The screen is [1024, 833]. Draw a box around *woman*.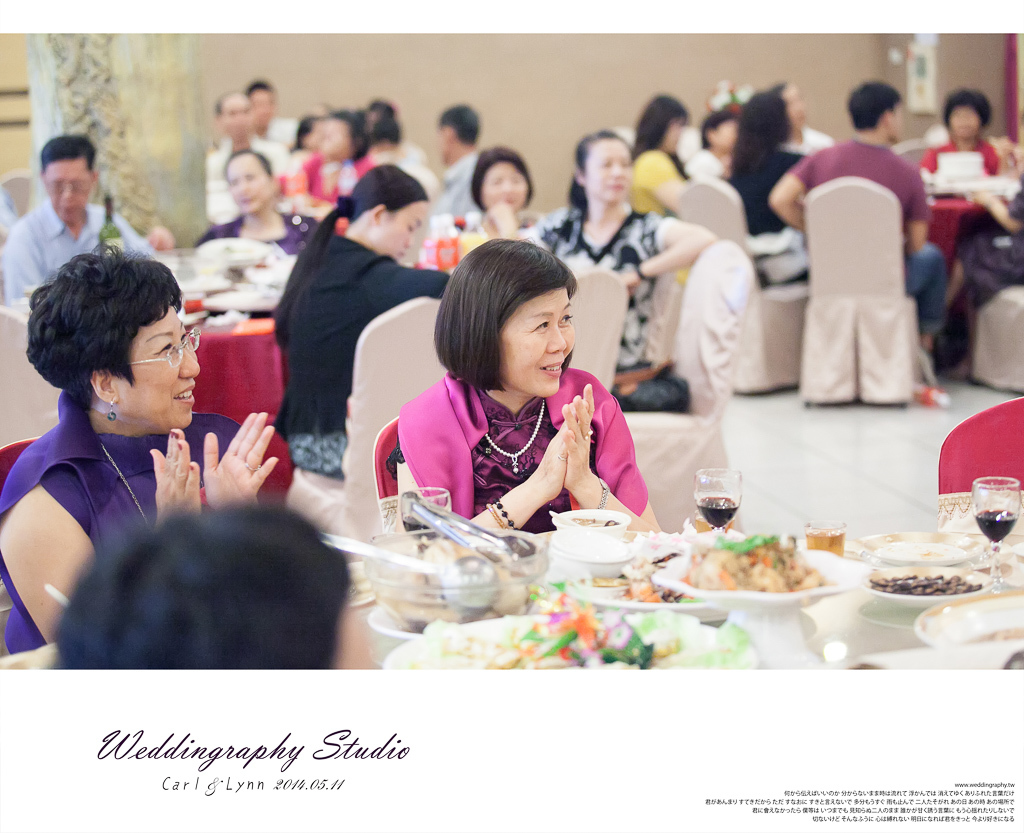
(391, 235, 664, 538).
